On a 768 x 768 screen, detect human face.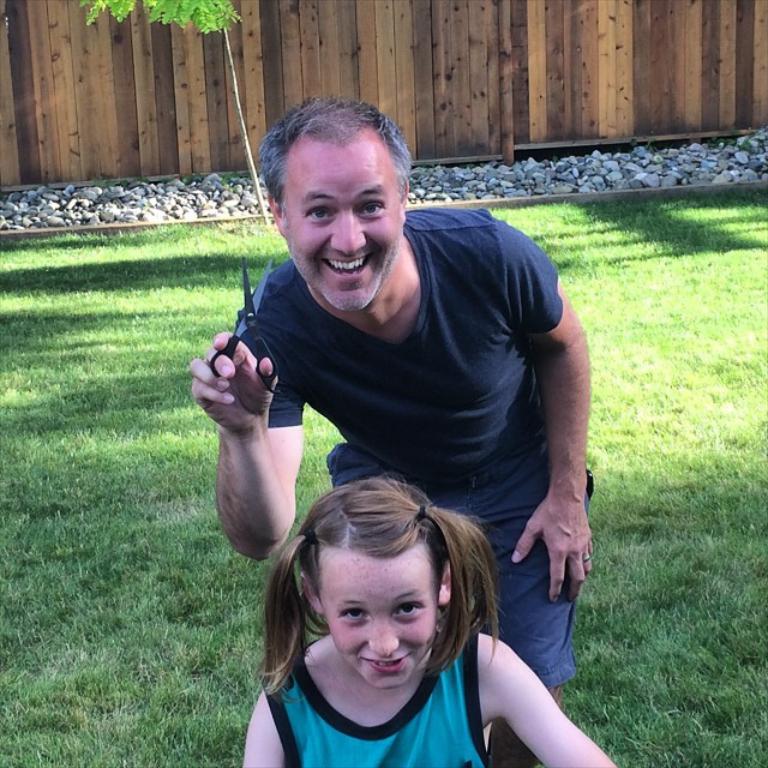
[x1=330, y1=565, x2=438, y2=688].
